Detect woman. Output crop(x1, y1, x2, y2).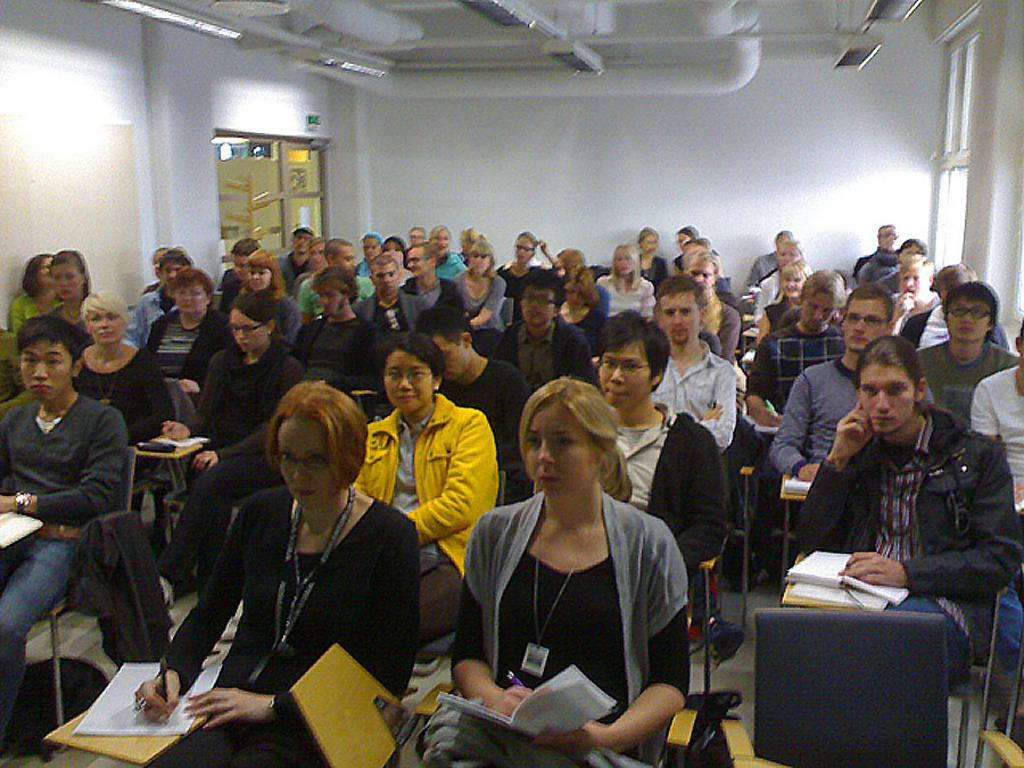
crop(239, 246, 306, 339).
